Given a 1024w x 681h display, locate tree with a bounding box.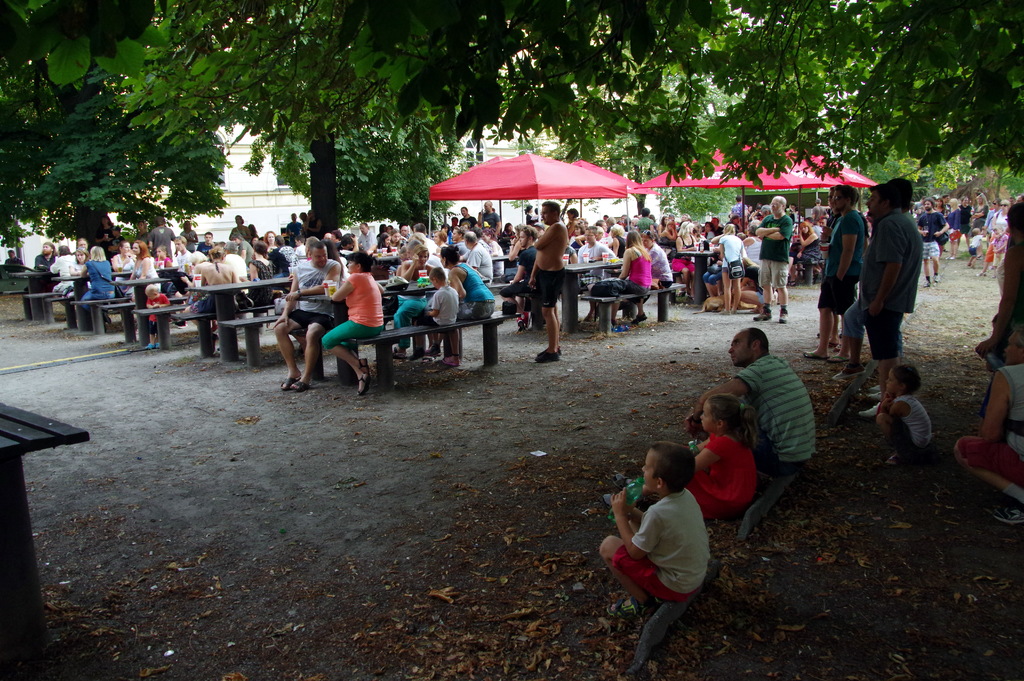
Located: (289,0,748,145).
